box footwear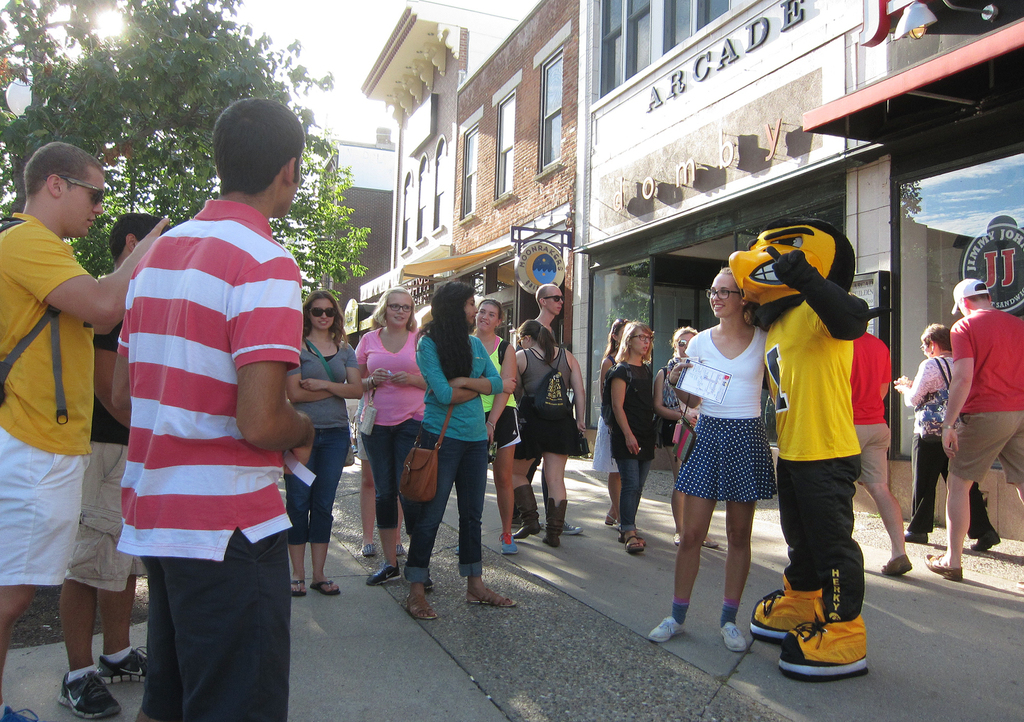
[604, 509, 619, 524]
